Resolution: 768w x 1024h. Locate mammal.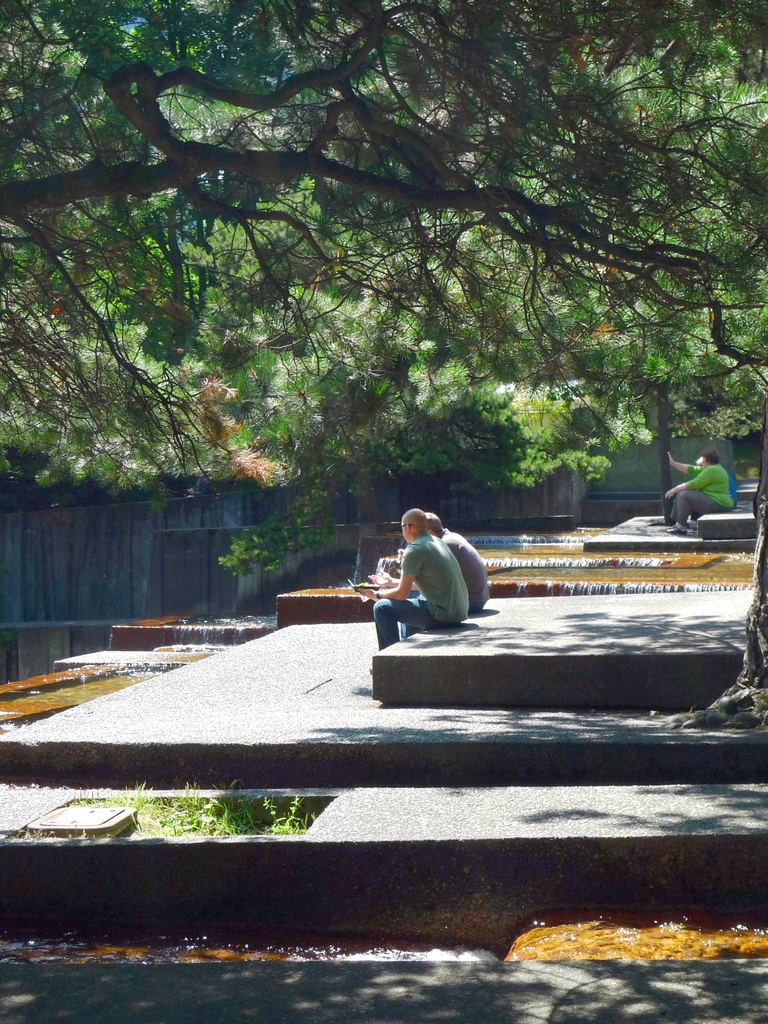
rect(660, 449, 732, 532).
